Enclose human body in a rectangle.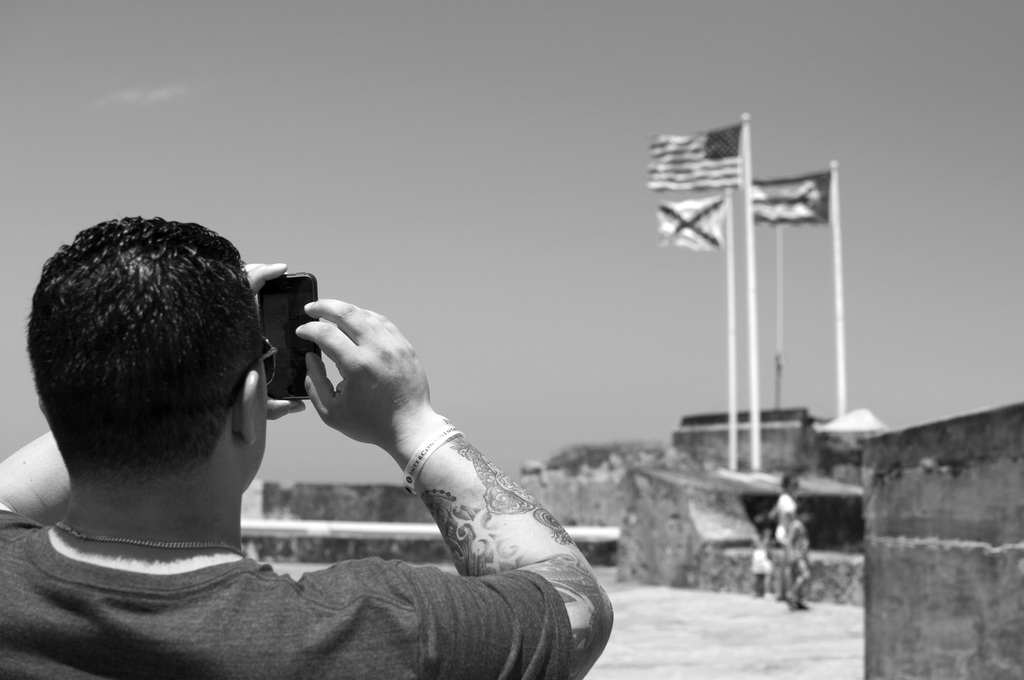
detection(2, 222, 538, 679).
